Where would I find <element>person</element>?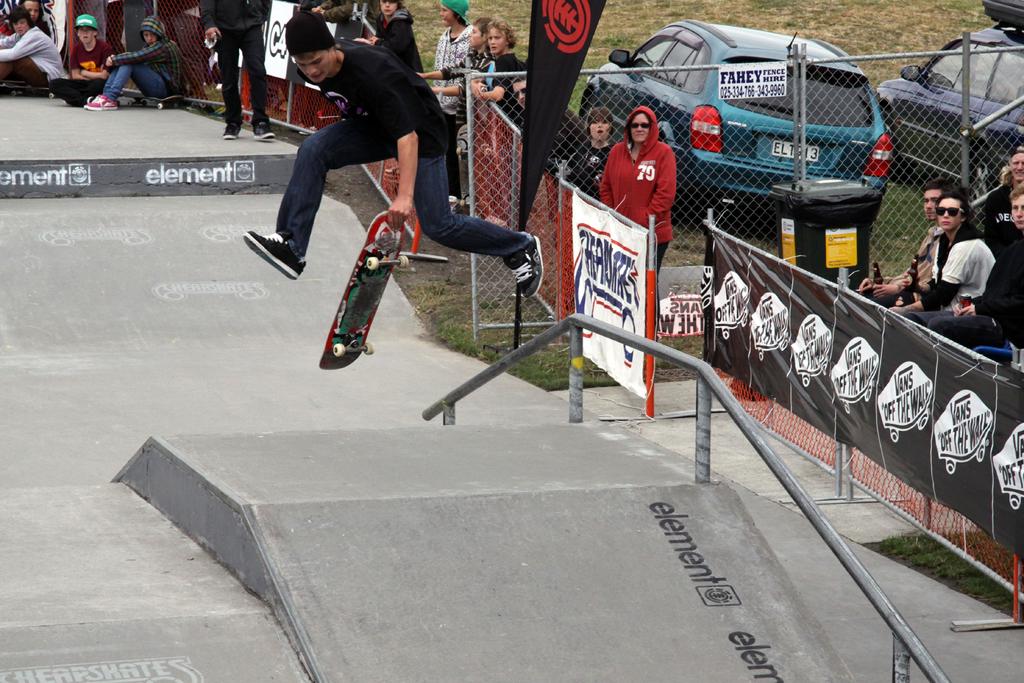
At 13:0:51:26.
